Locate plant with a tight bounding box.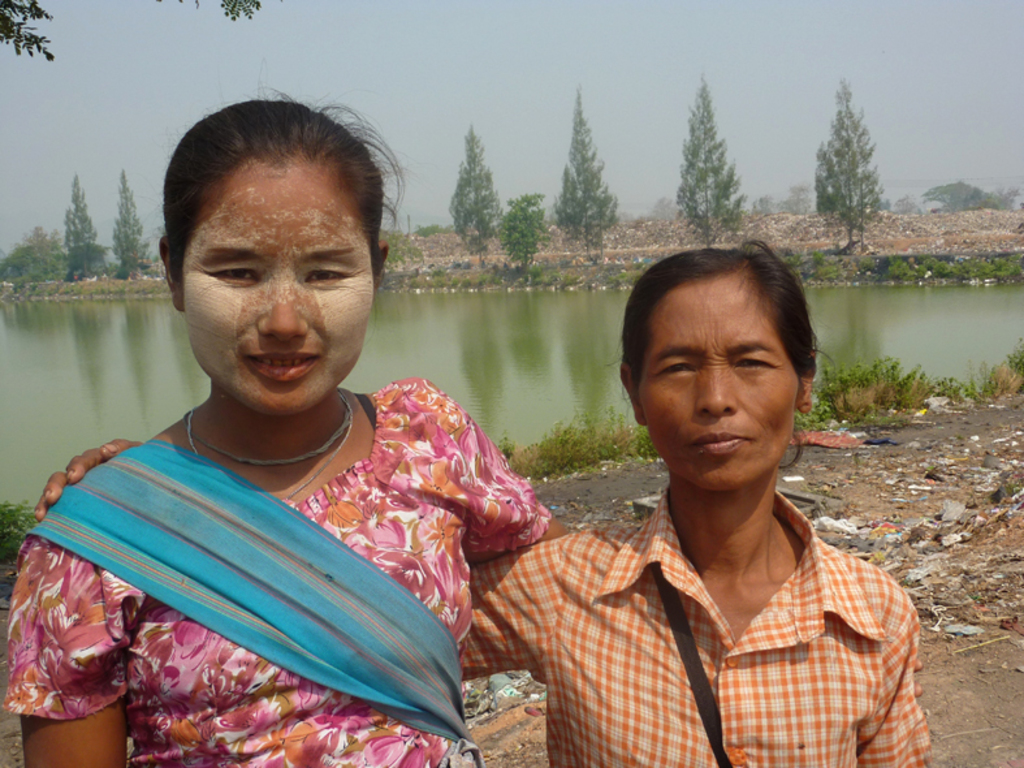
x1=829 y1=354 x2=934 y2=432.
